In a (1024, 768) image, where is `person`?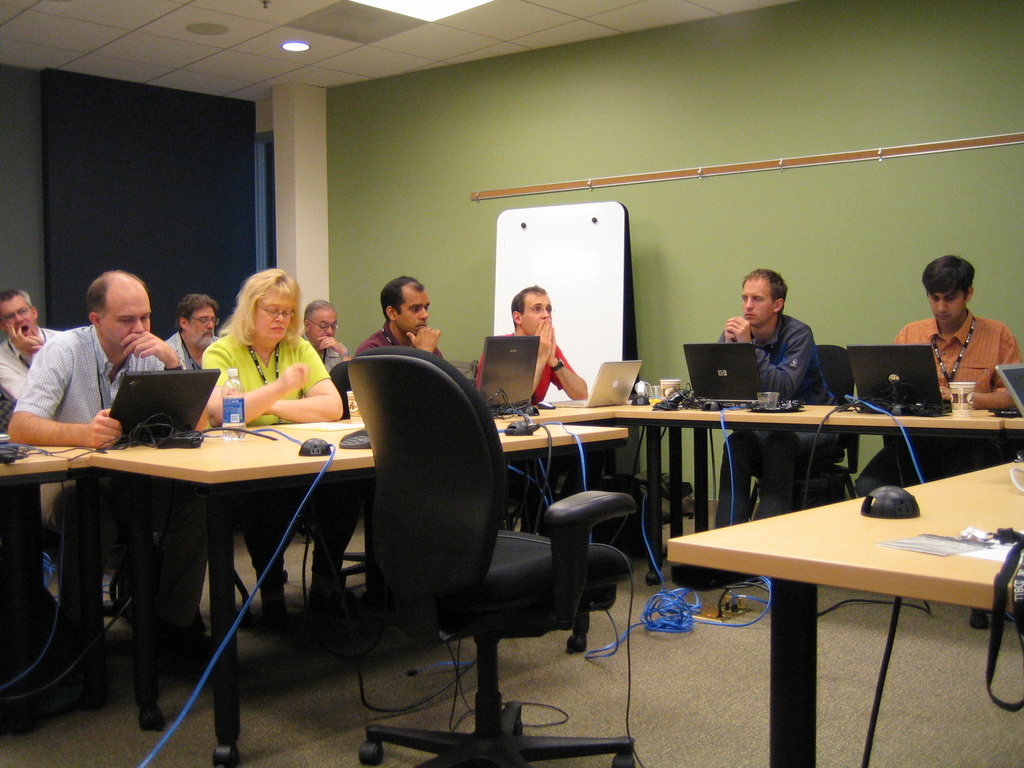
{"x1": 354, "y1": 275, "x2": 444, "y2": 360}.
